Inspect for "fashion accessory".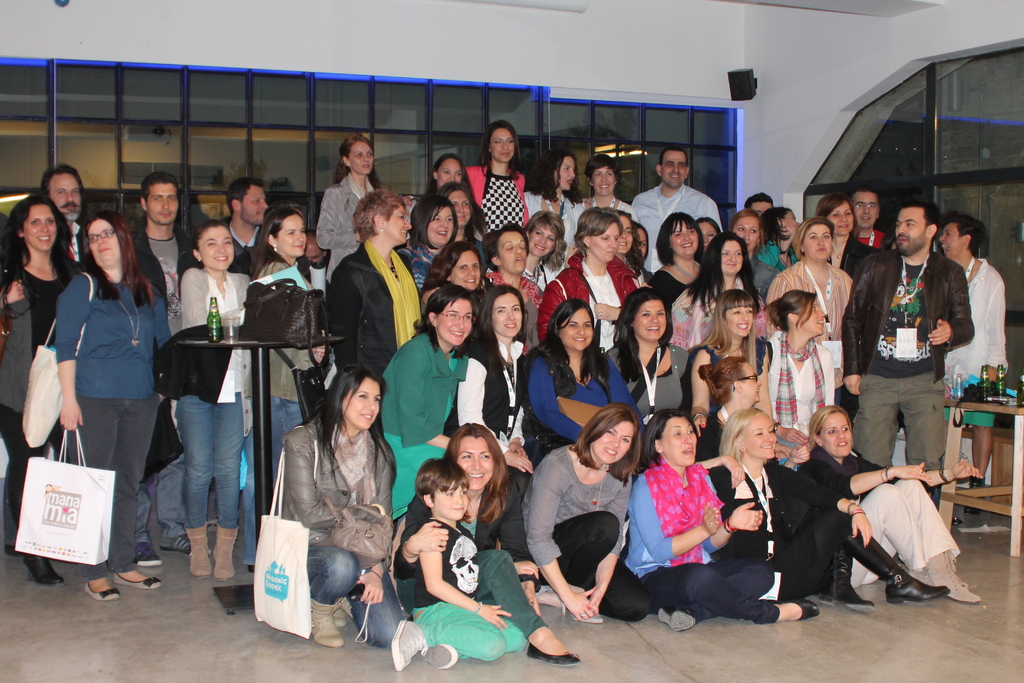
Inspection: 387/619/429/674.
